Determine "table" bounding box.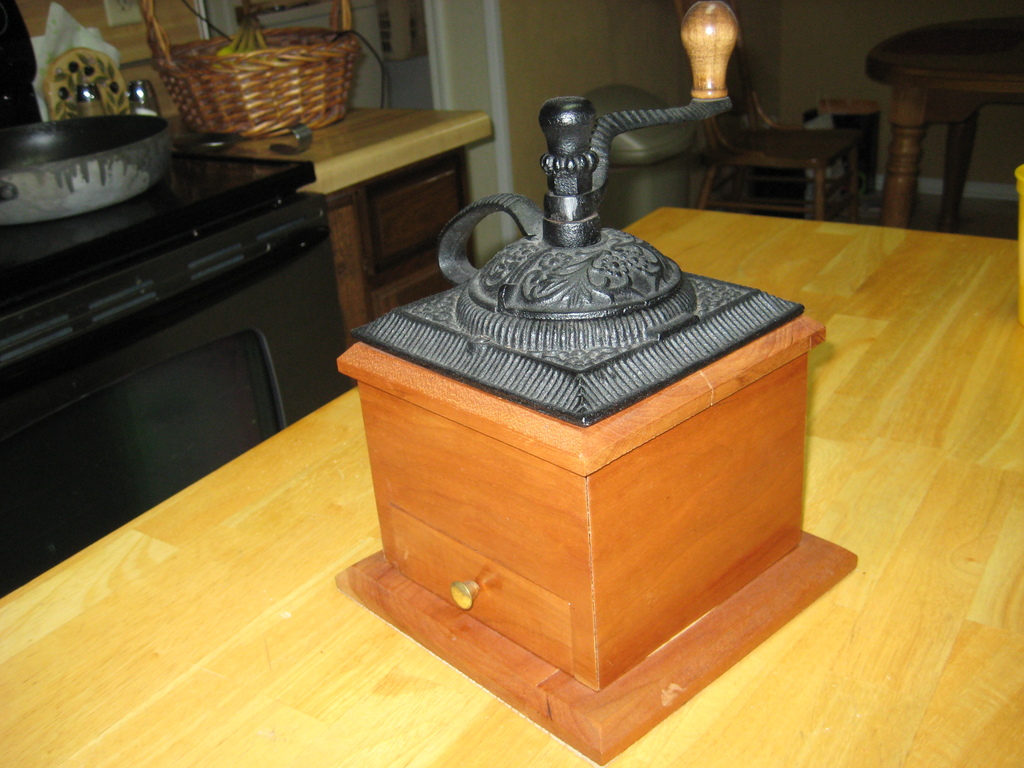
Determined: (6,148,350,595).
